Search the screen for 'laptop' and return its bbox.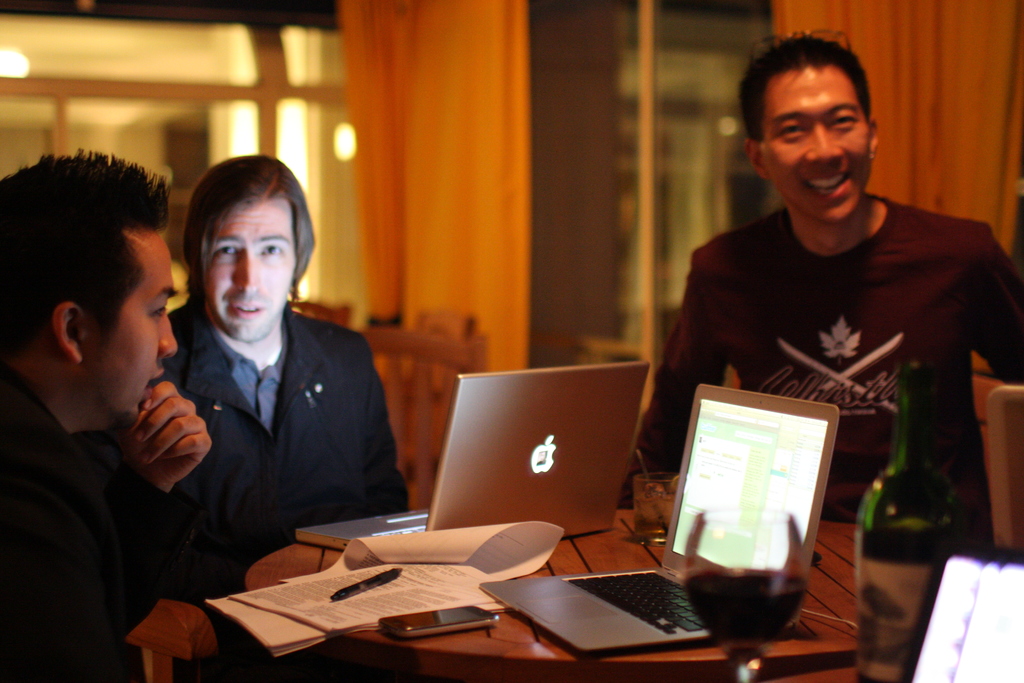
Found: <bbox>295, 361, 649, 549</bbox>.
